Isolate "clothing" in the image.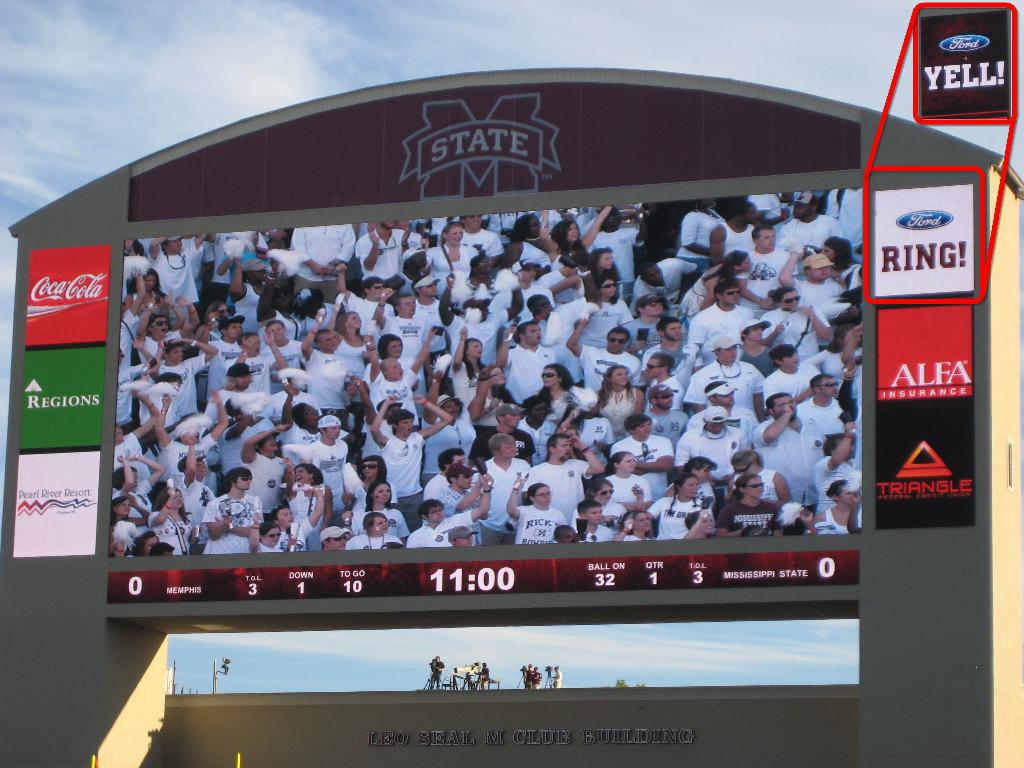
Isolated region: (776, 216, 846, 257).
